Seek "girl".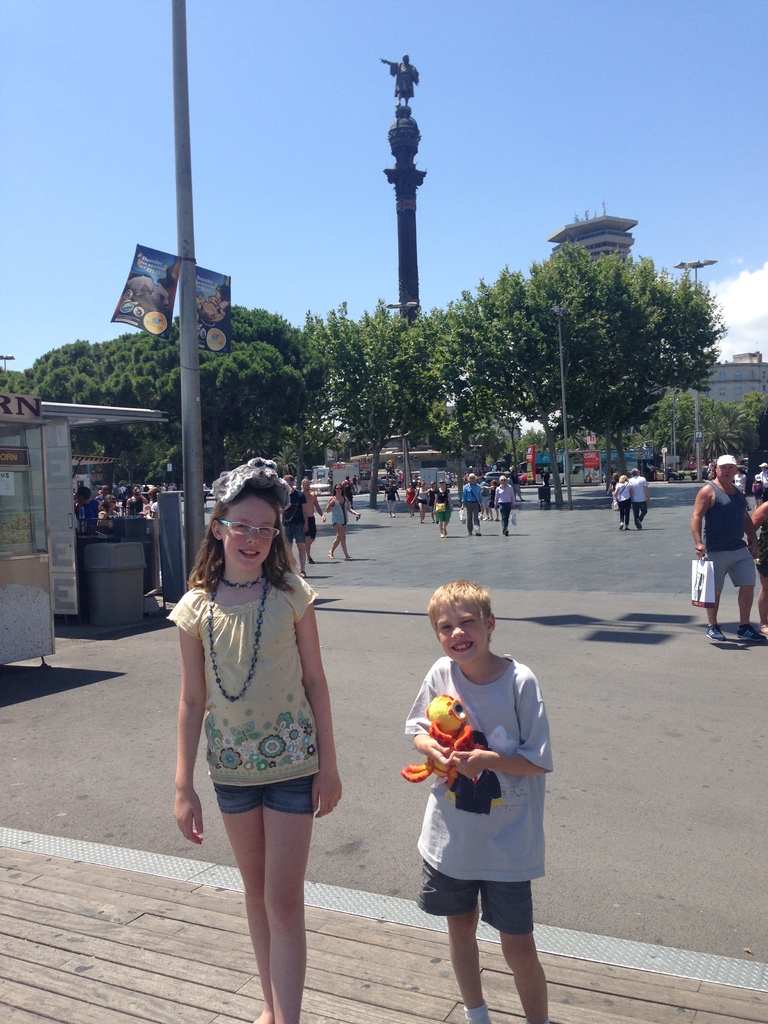
323, 484, 365, 557.
